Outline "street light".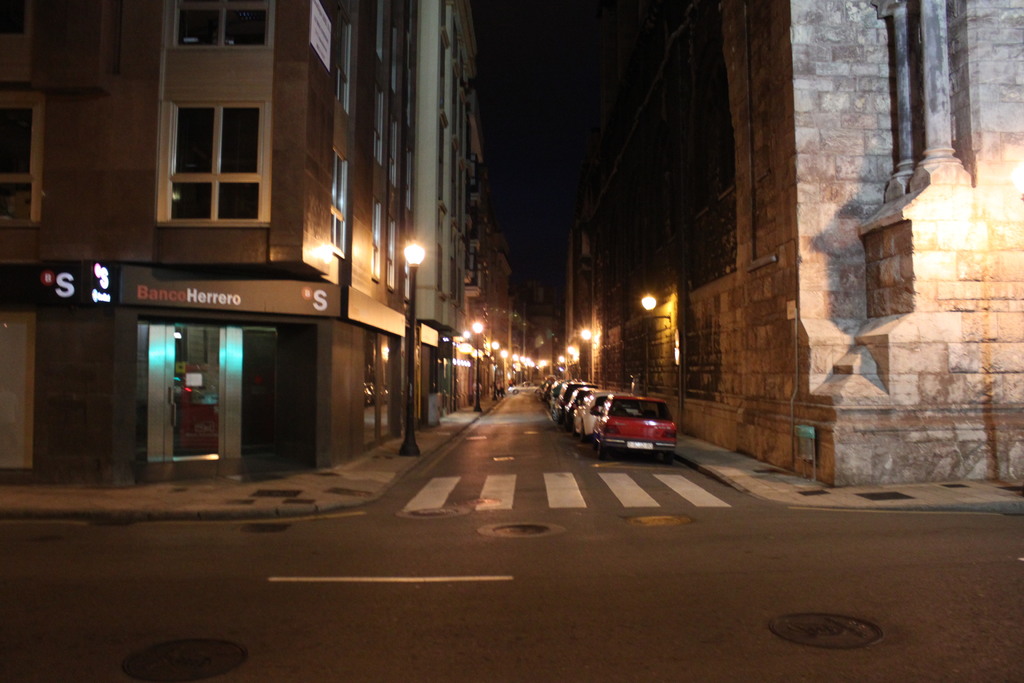
Outline: <box>470,318,483,413</box>.
